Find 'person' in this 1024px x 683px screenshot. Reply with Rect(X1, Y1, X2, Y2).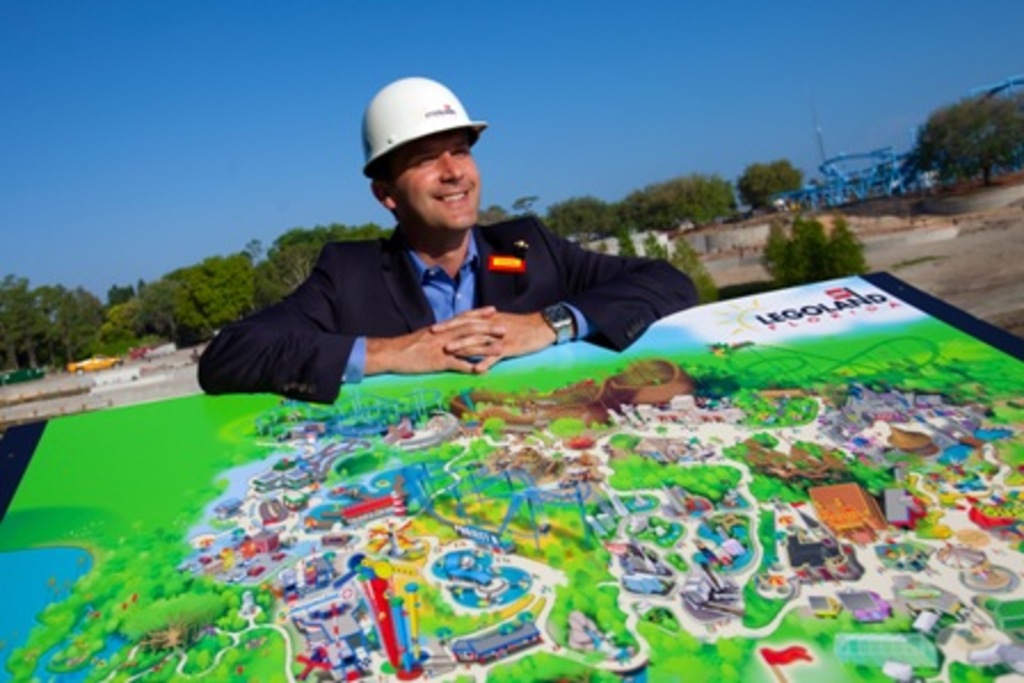
Rect(197, 75, 697, 407).
